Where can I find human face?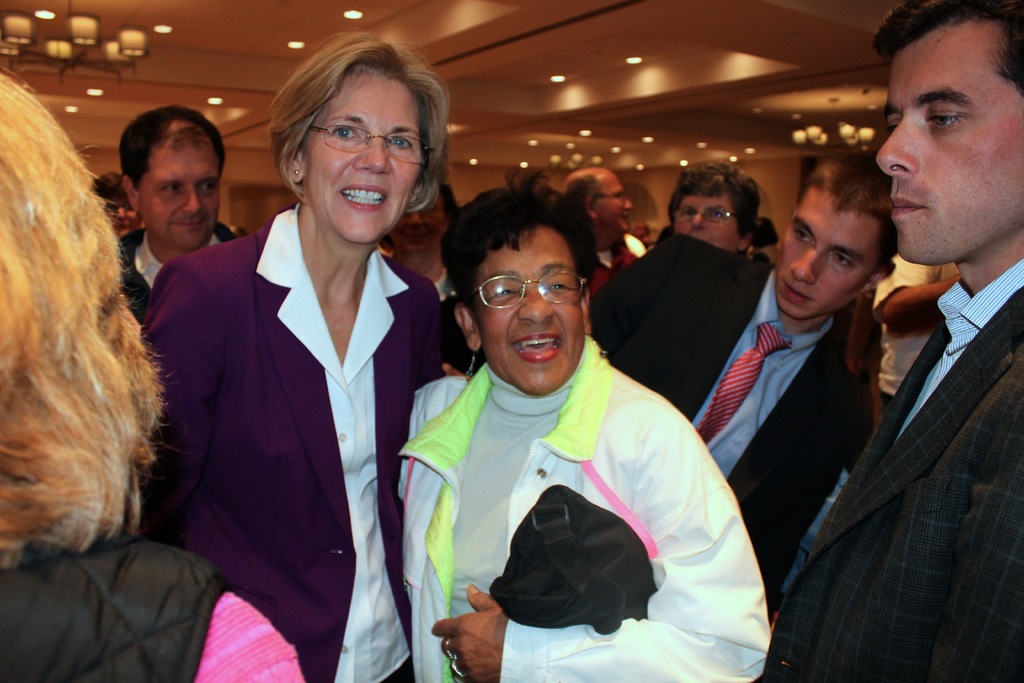
You can find it at [481, 235, 584, 395].
